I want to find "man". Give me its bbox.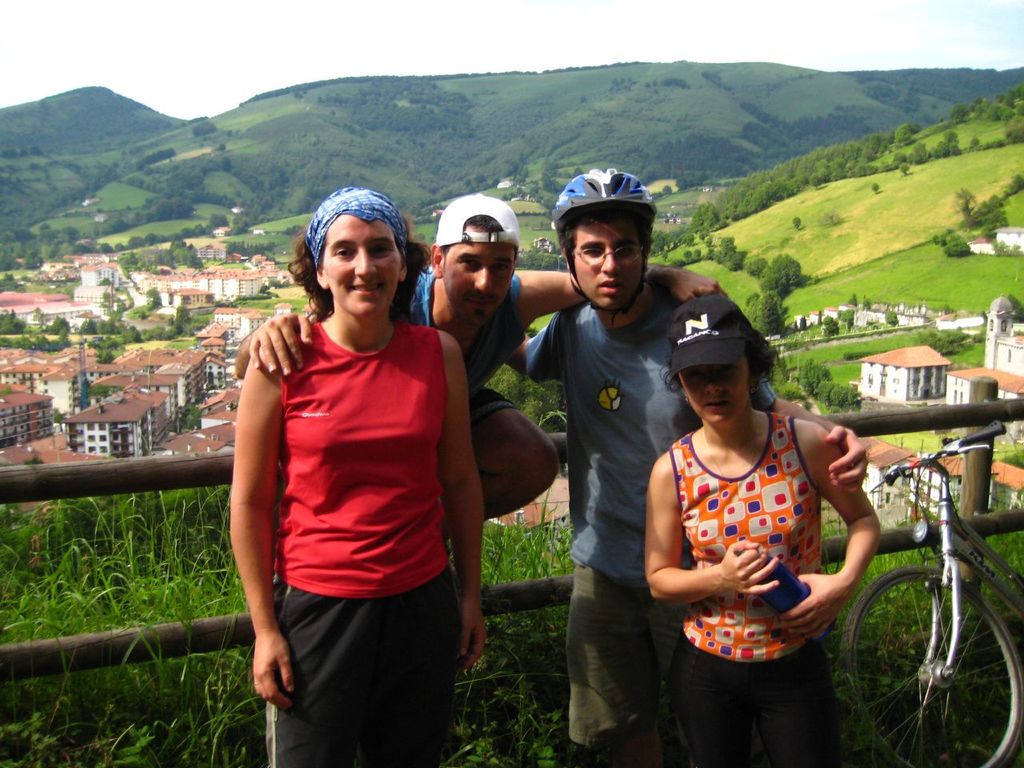
bbox(503, 169, 870, 767).
